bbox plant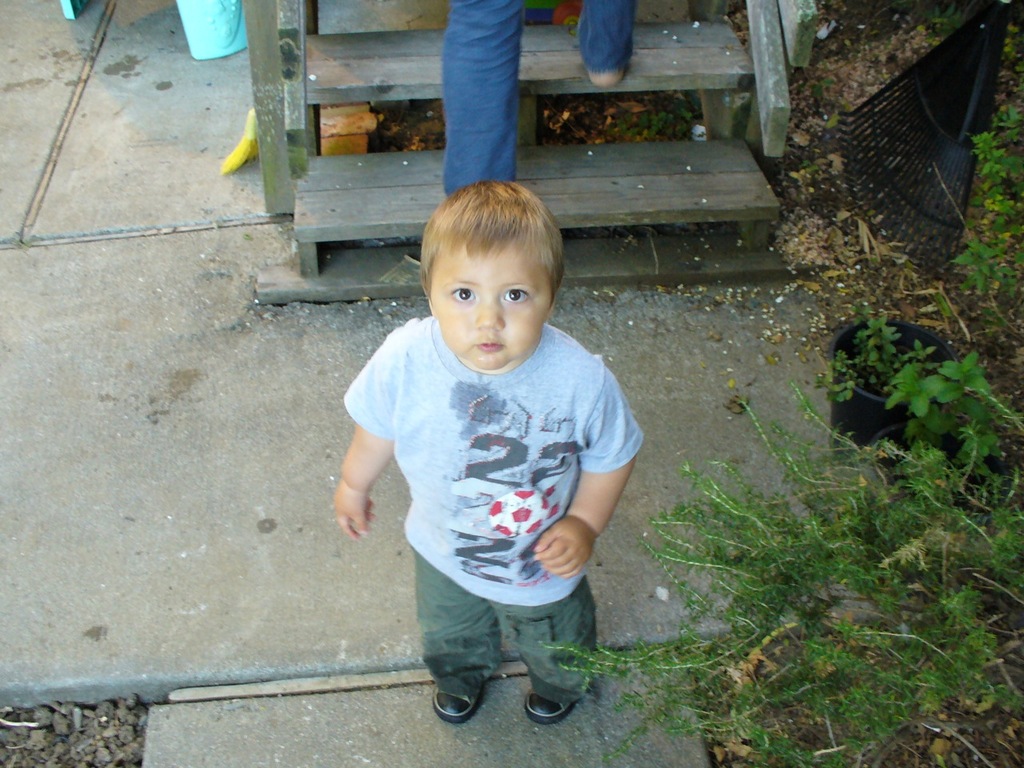
[897, 334, 930, 367]
